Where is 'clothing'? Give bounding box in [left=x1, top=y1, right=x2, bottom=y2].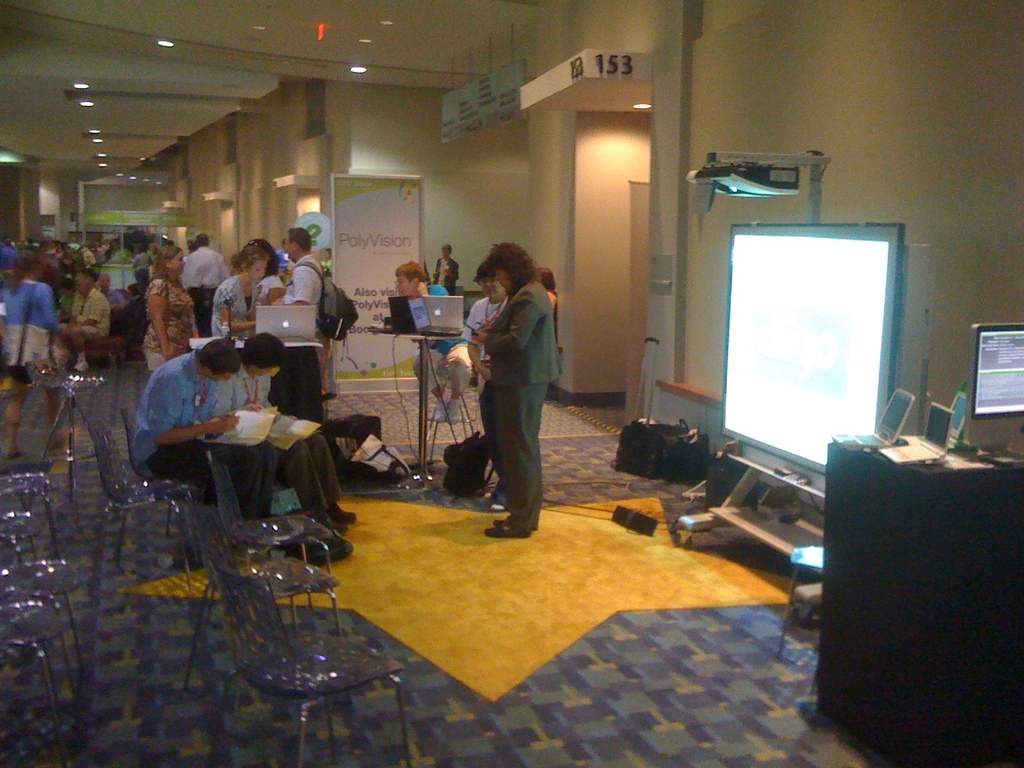
[left=482, top=278, right=559, bottom=534].
